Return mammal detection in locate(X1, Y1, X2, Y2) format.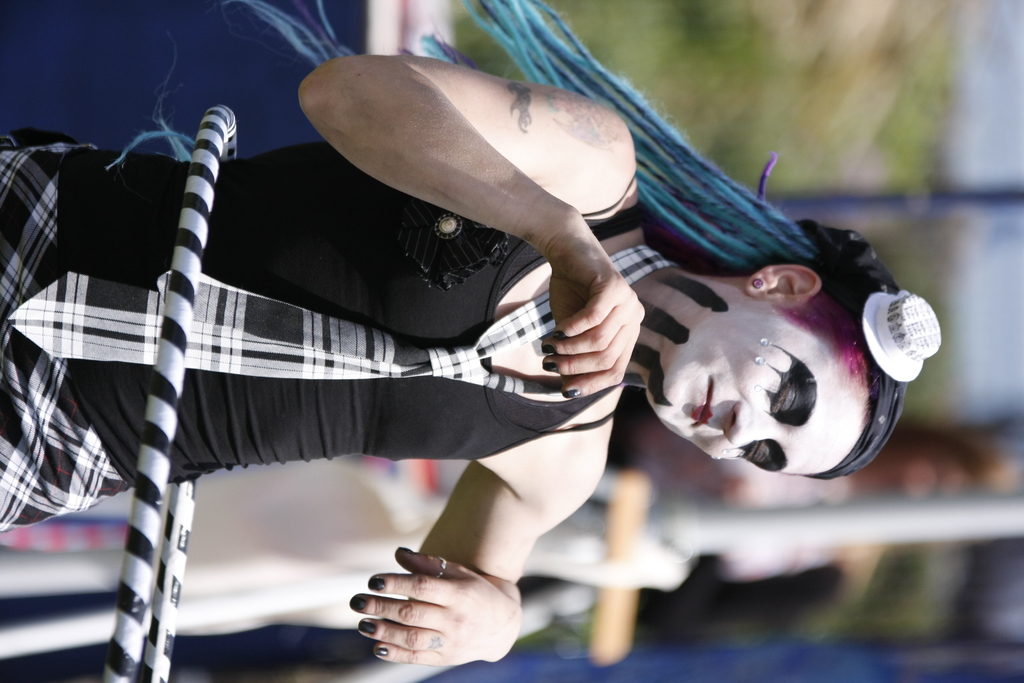
locate(0, 0, 998, 682).
